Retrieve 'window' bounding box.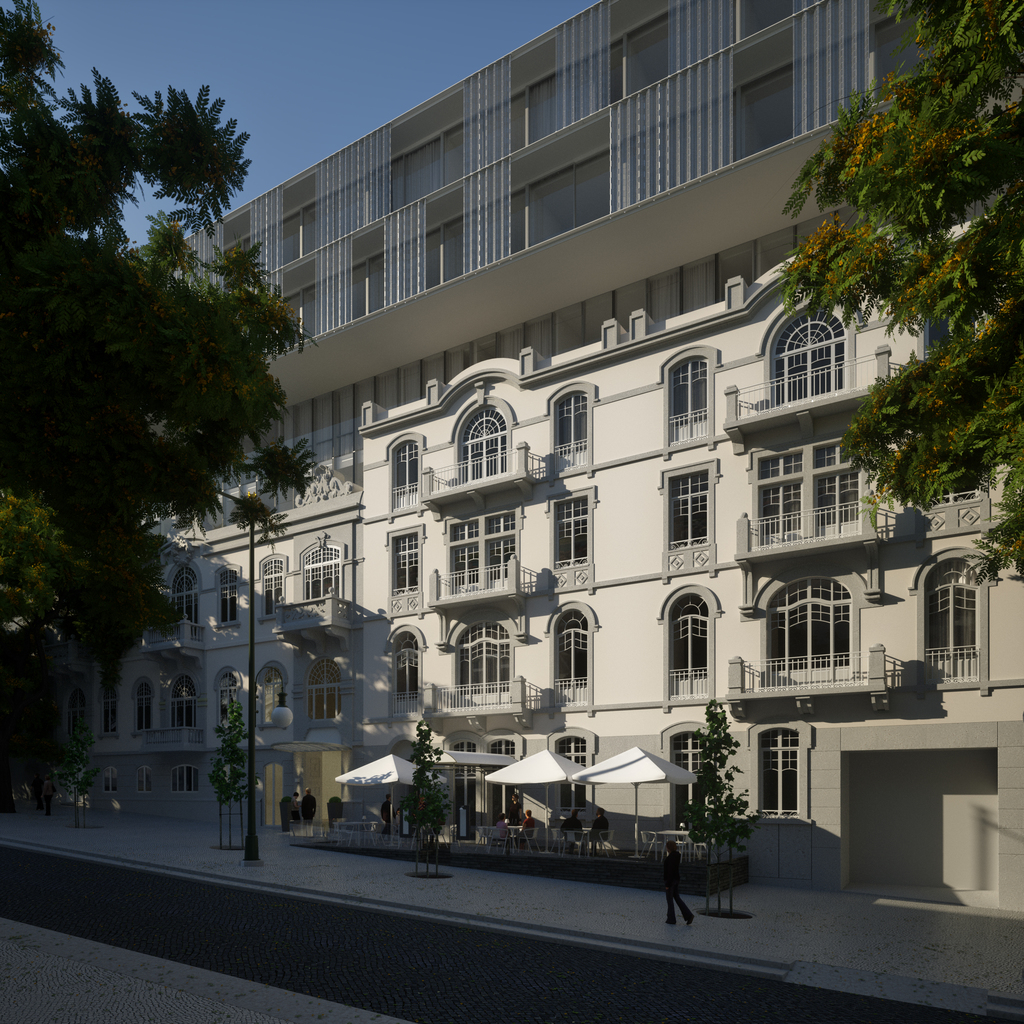
Bounding box: Rect(163, 764, 207, 797).
